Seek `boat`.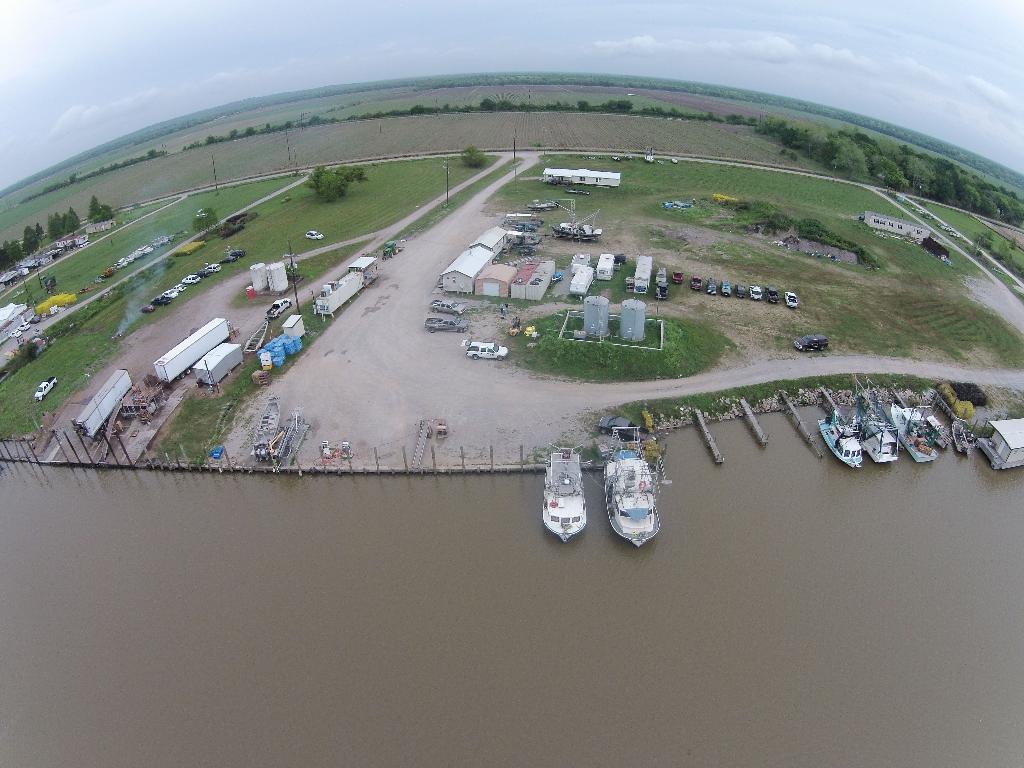
locate(863, 374, 906, 450).
